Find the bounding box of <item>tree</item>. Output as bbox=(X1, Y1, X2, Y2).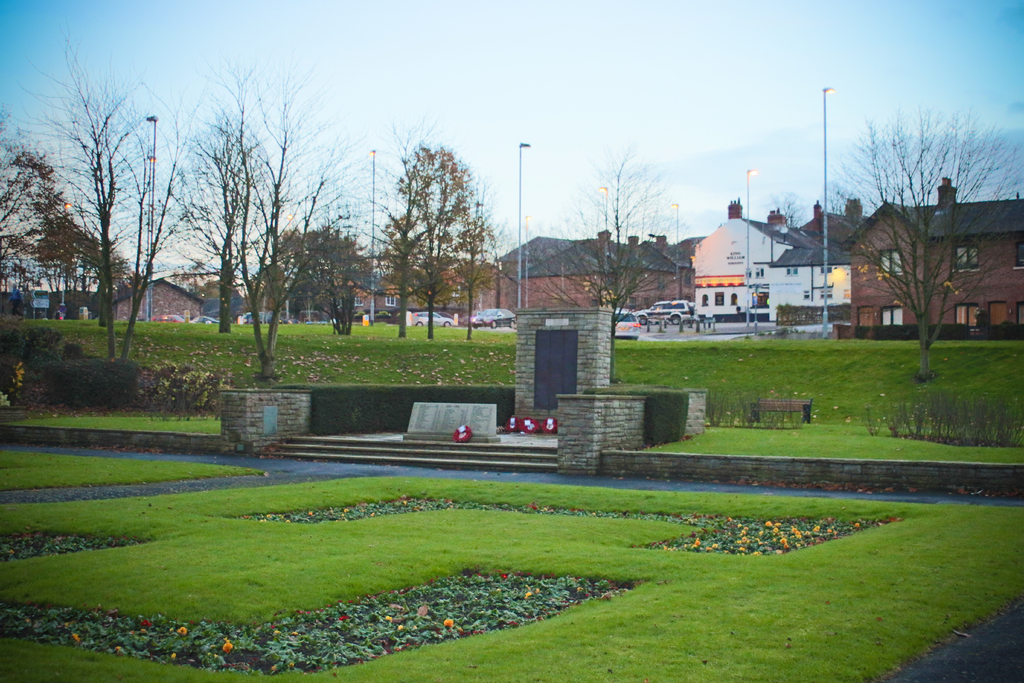
bbox=(522, 148, 680, 361).
